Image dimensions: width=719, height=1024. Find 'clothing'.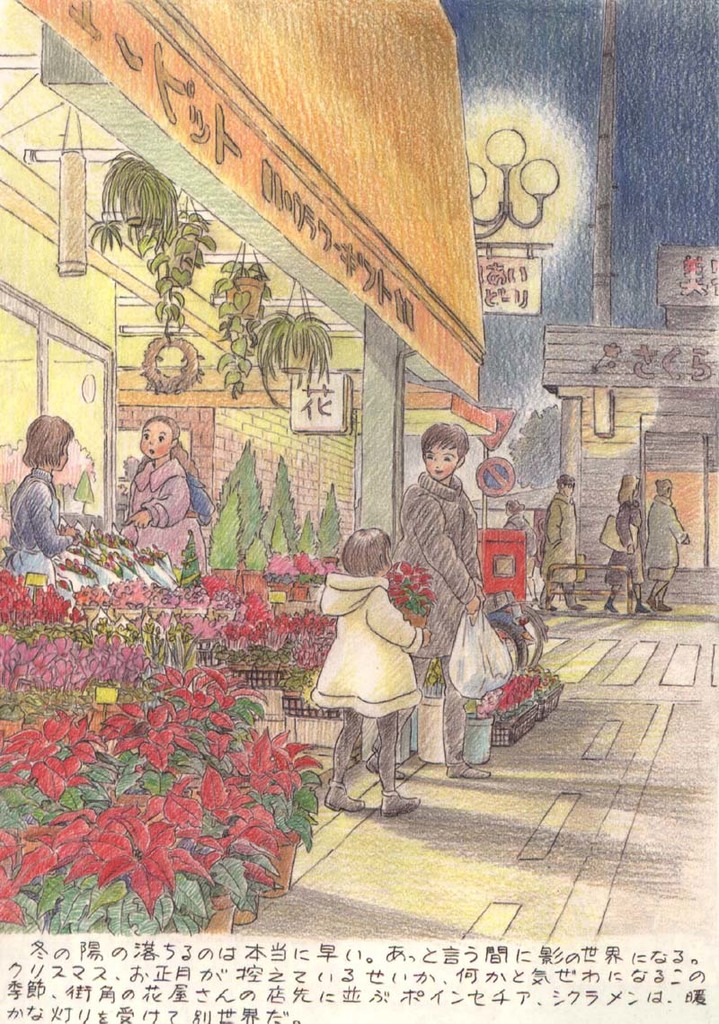
<box>539,489,581,588</box>.
